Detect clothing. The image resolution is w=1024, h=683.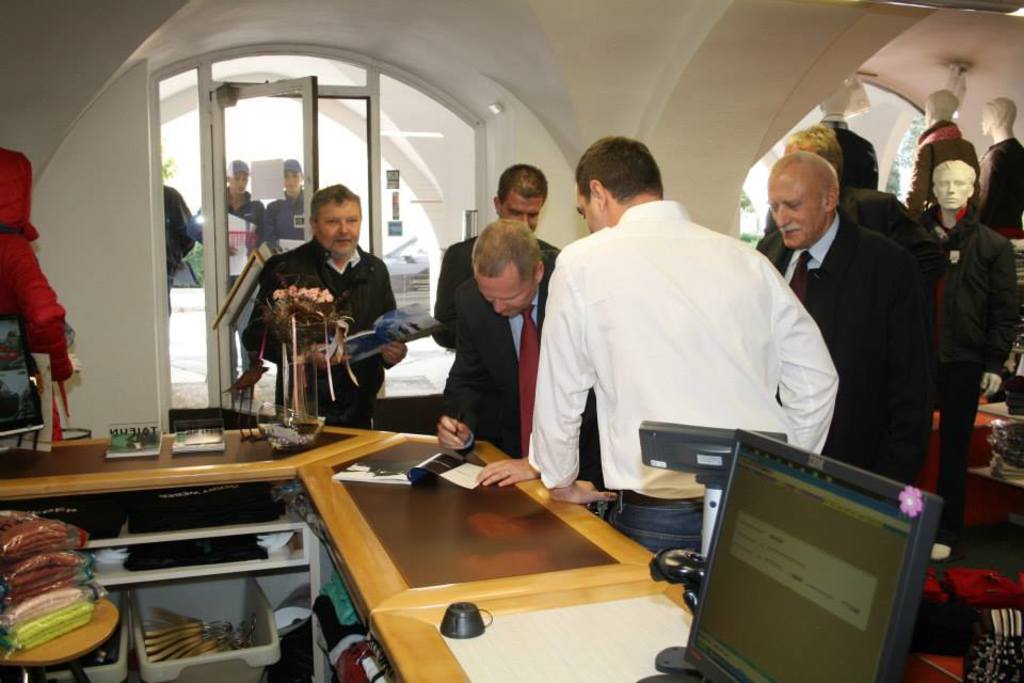
crop(922, 213, 1021, 528).
